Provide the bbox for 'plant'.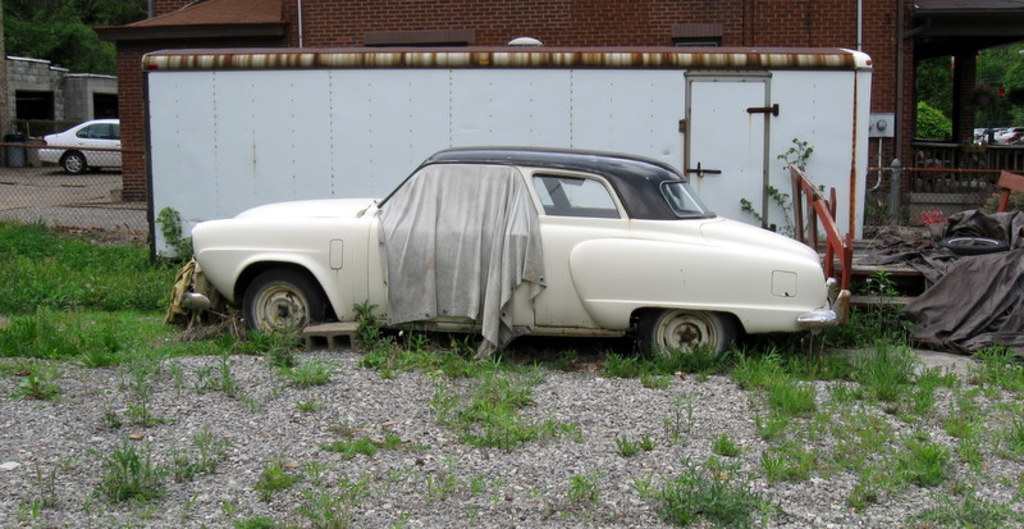
[0, 360, 72, 398].
